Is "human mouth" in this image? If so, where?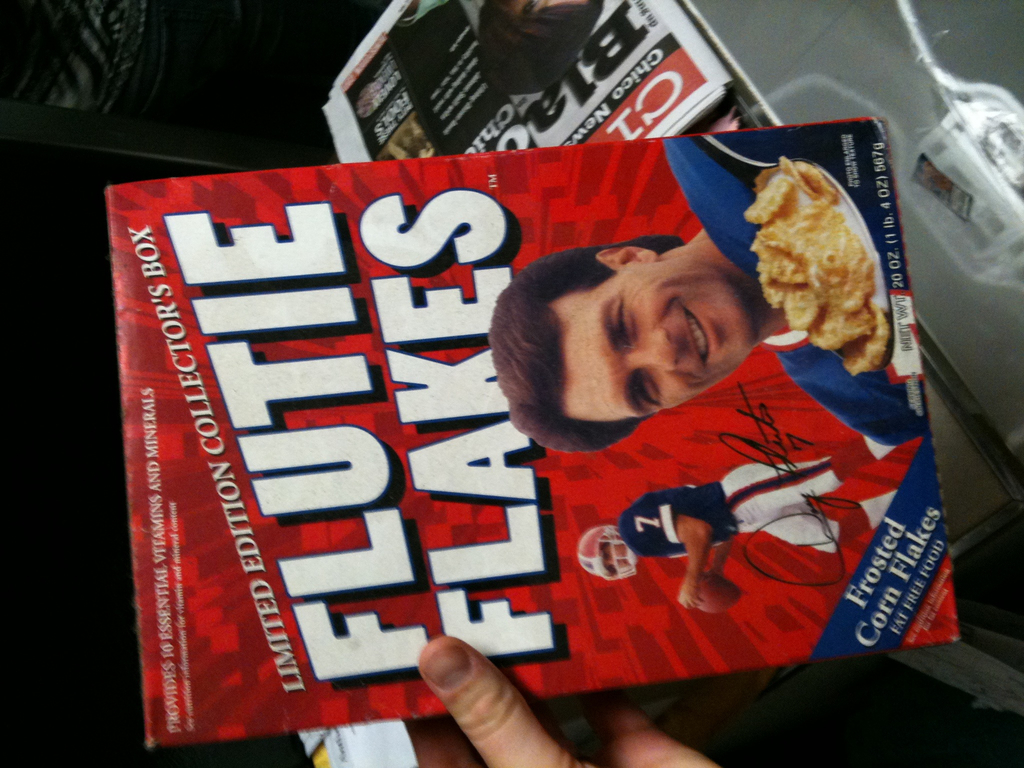
Yes, at bbox(682, 305, 717, 367).
